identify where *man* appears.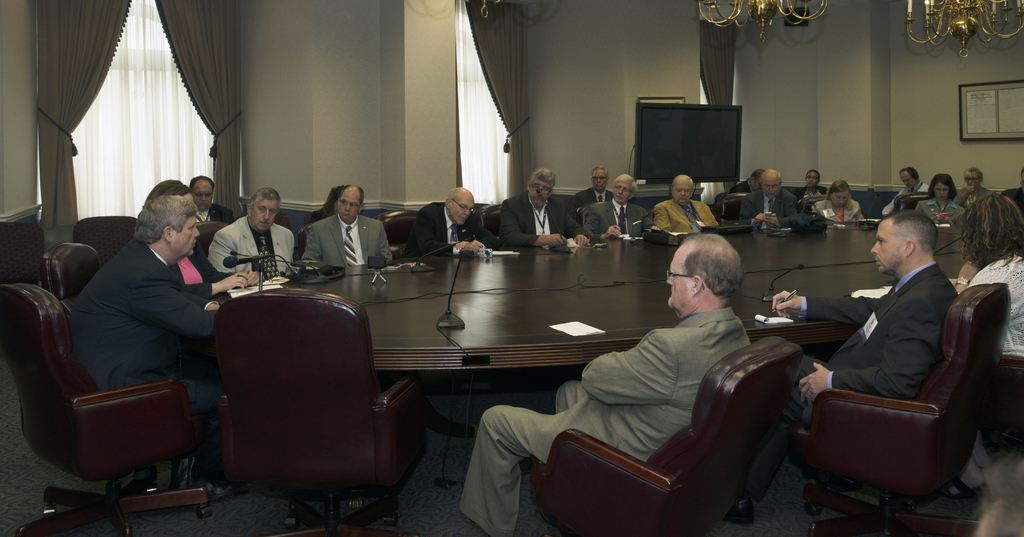
Appears at (723,211,979,508).
